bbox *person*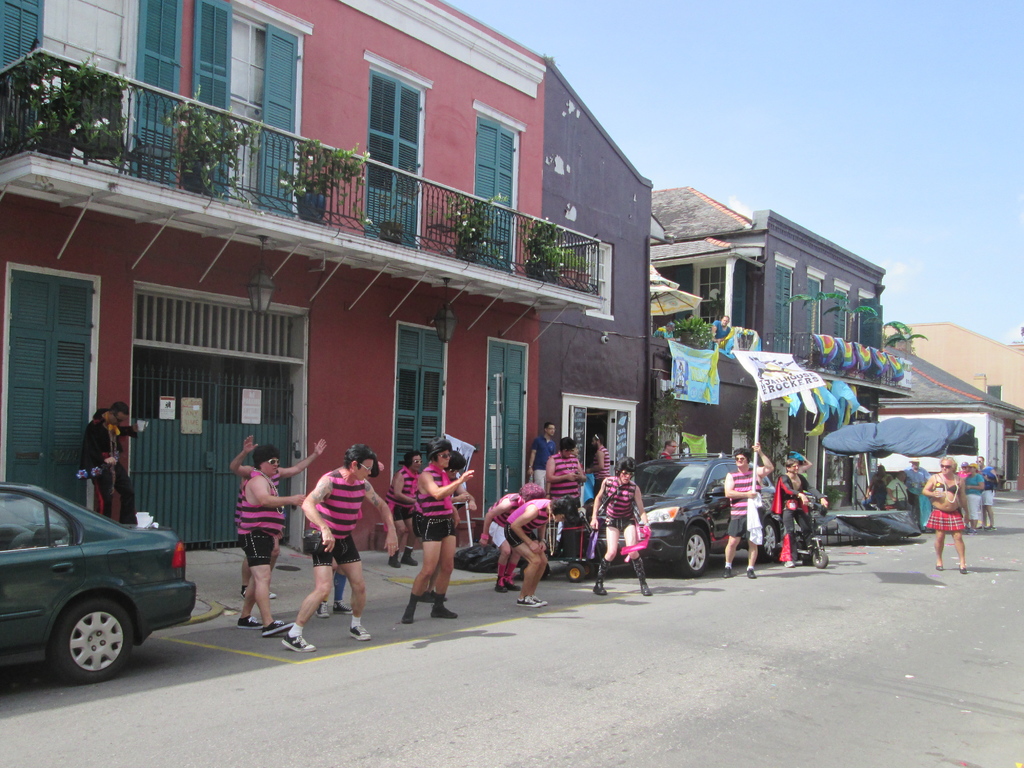
(x1=478, y1=479, x2=548, y2=598)
